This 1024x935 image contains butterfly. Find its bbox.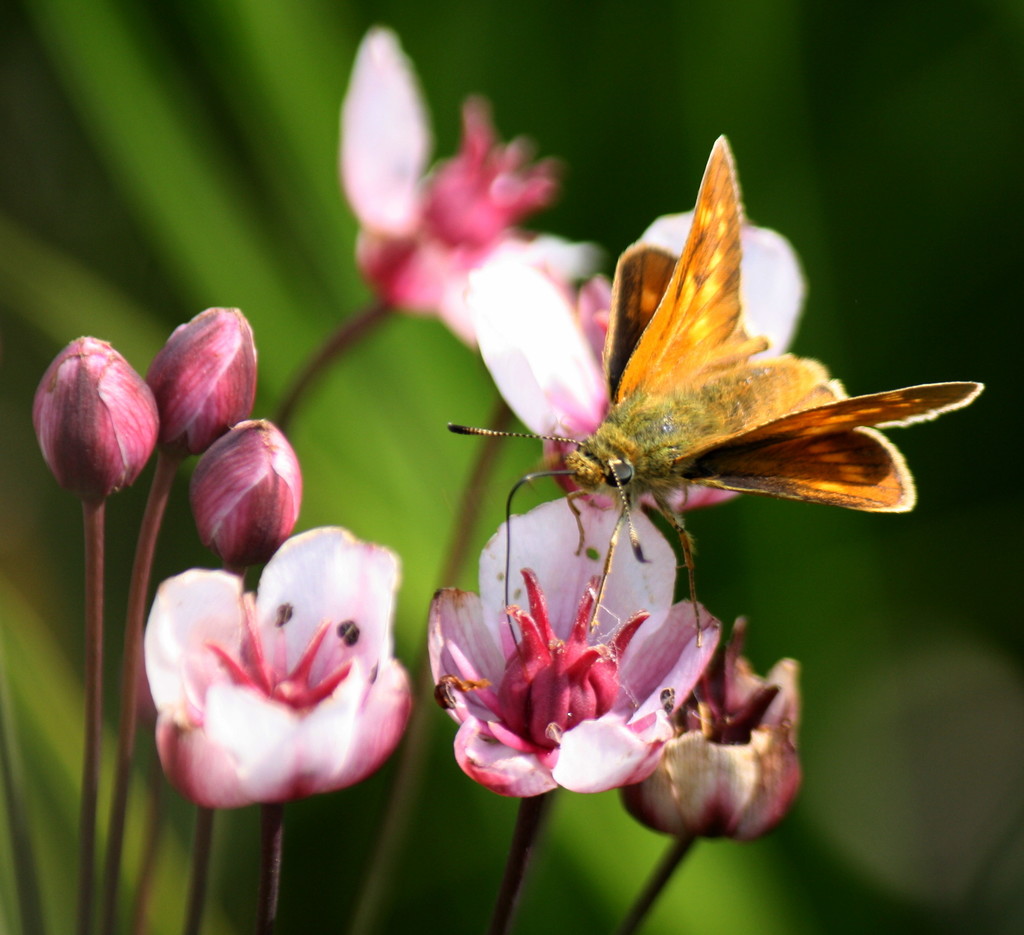
detection(441, 129, 992, 601).
